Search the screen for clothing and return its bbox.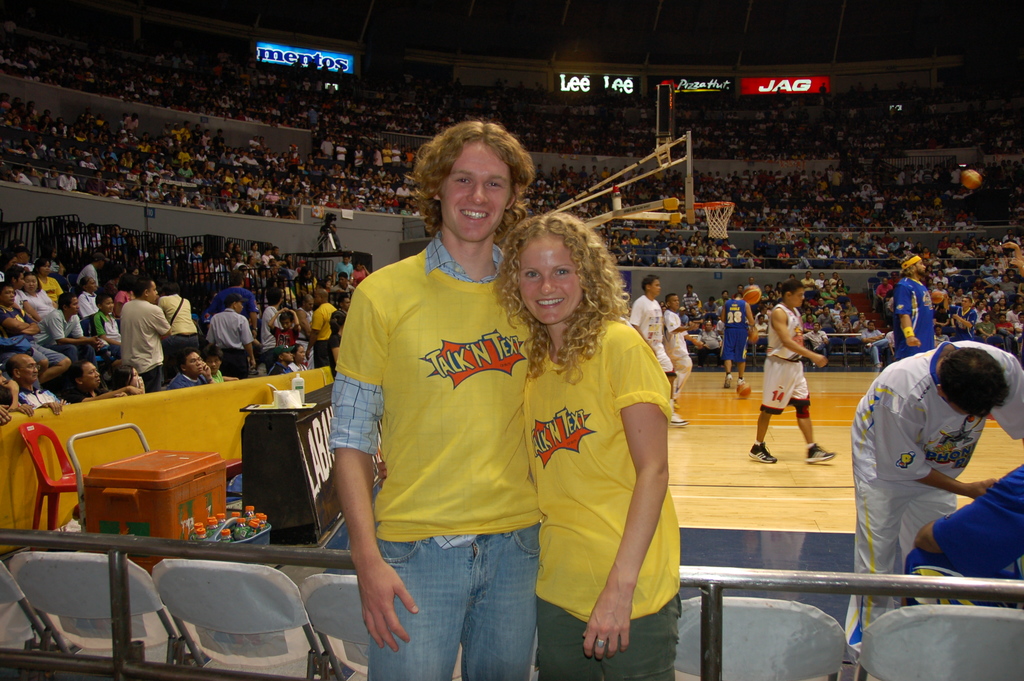
Found: pyautogui.locateOnScreen(857, 342, 1023, 628).
